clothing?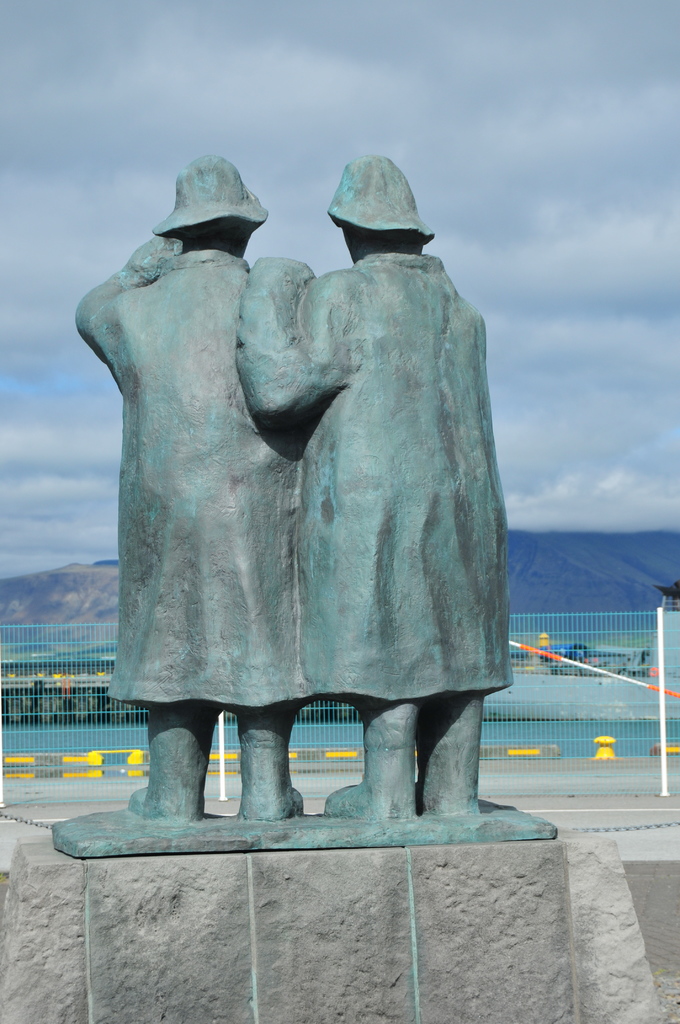
69:243:309:706
